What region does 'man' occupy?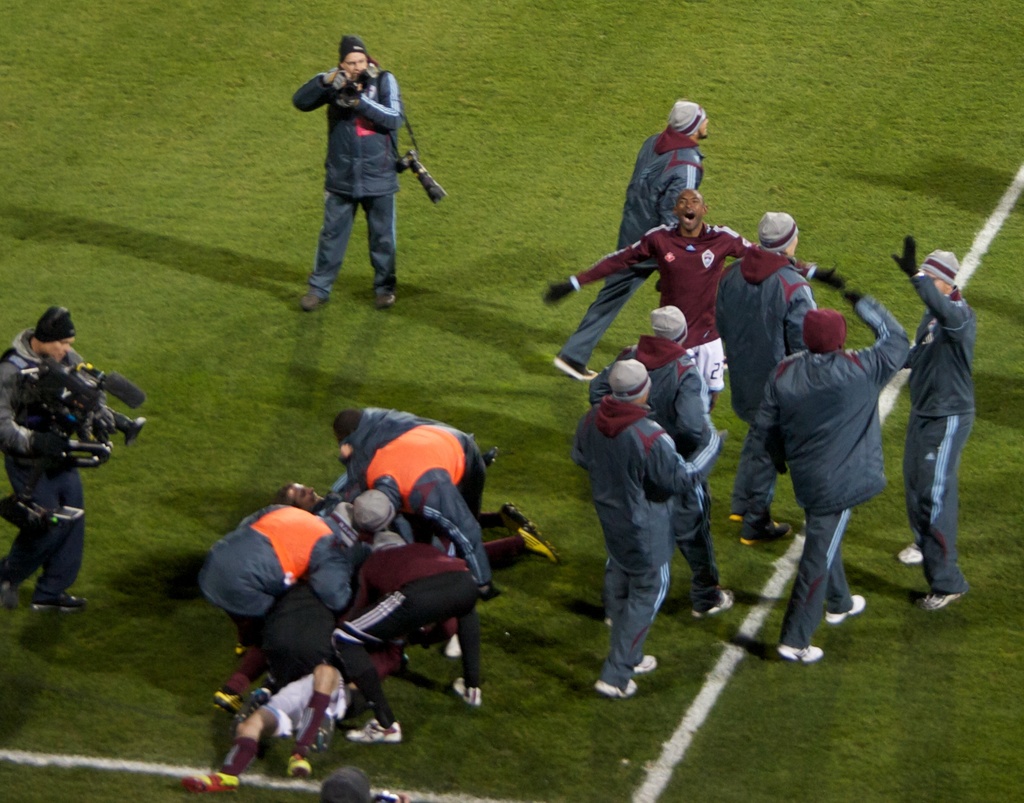
<region>707, 211, 817, 546</region>.
